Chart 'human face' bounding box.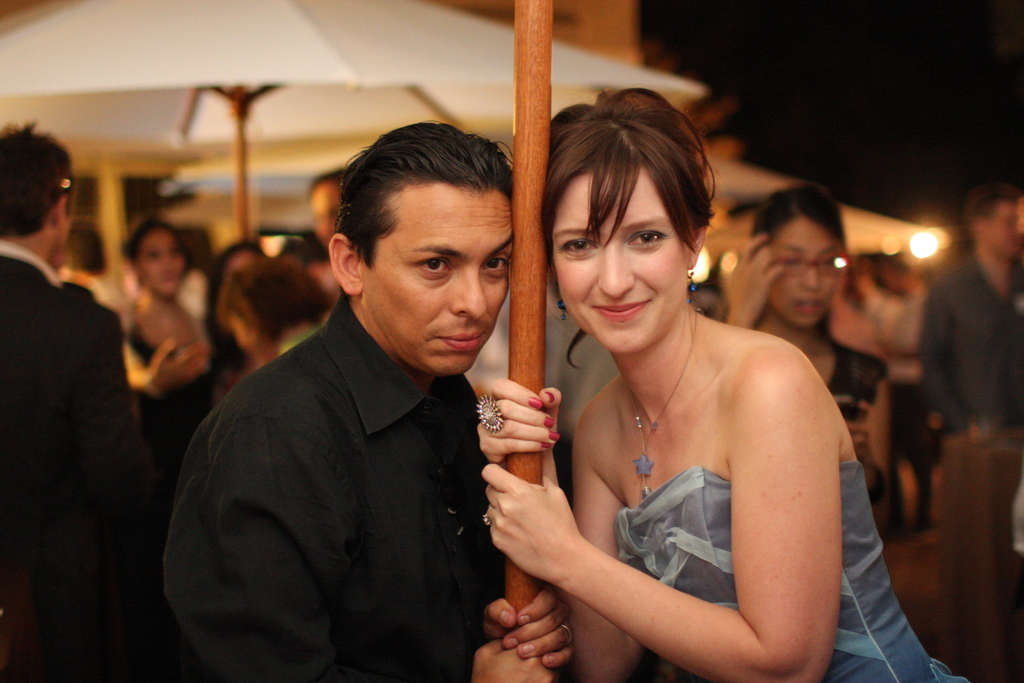
Charted: bbox(360, 192, 509, 370).
